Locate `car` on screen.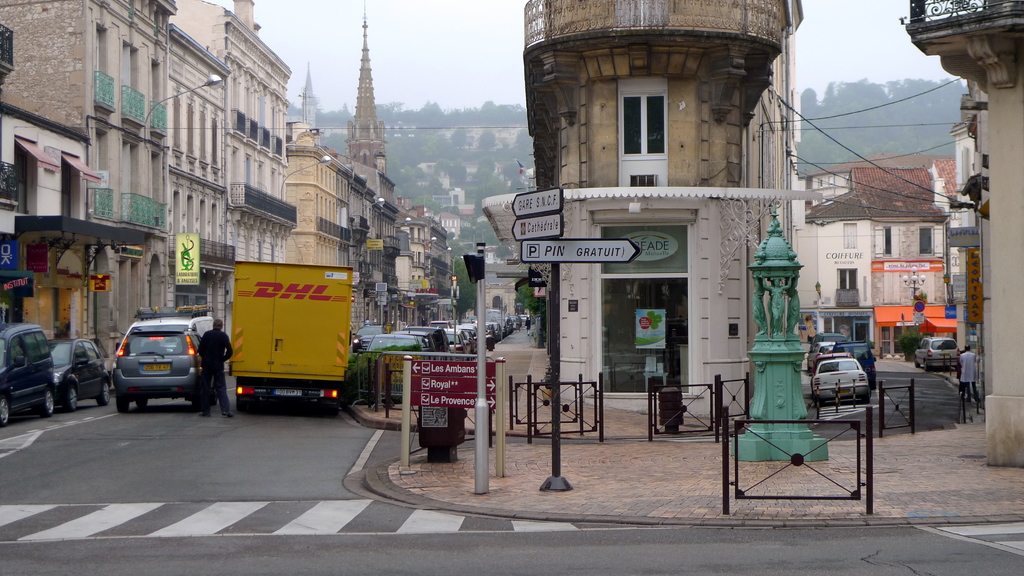
On screen at {"x1": 913, "y1": 334, "x2": 962, "y2": 371}.
